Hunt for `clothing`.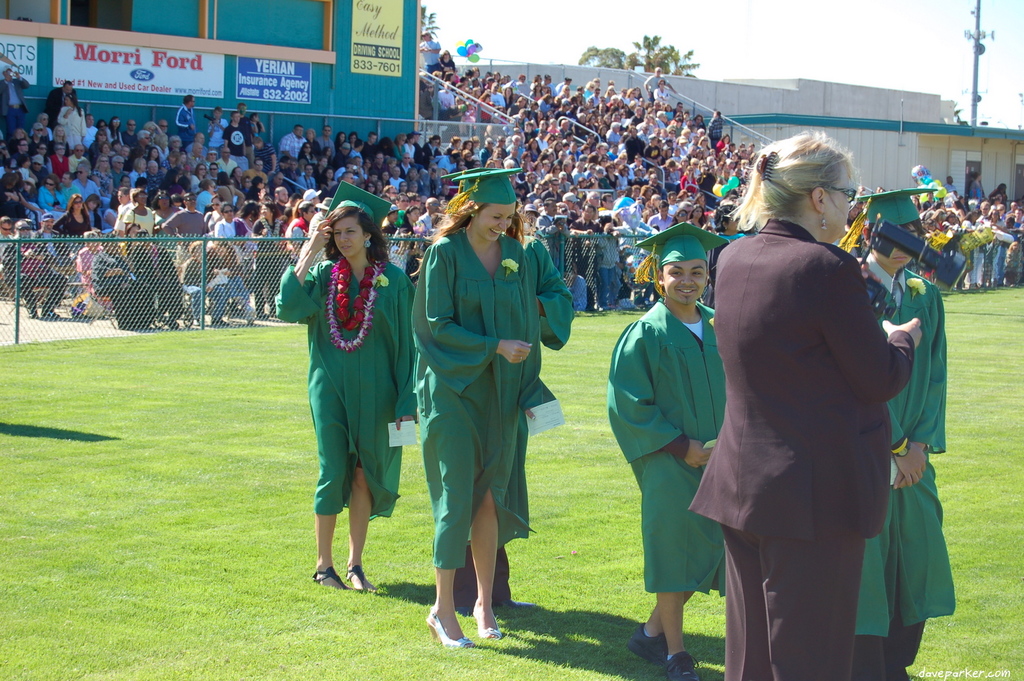
Hunted down at <bbox>163, 209, 205, 266</bbox>.
